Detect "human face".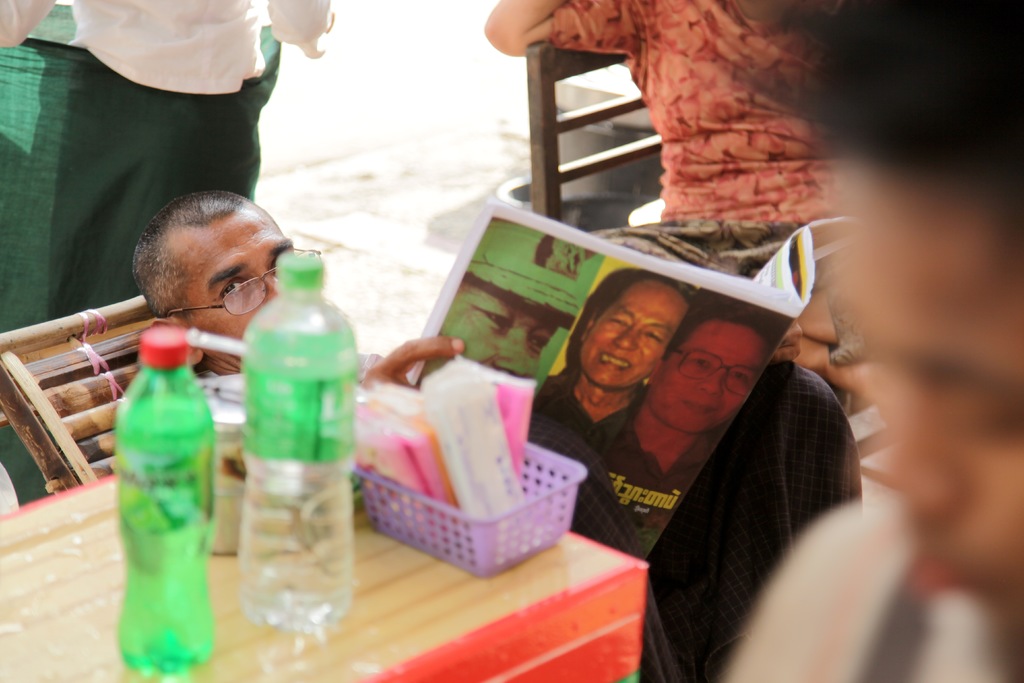
Detected at bbox(646, 320, 769, 436).
